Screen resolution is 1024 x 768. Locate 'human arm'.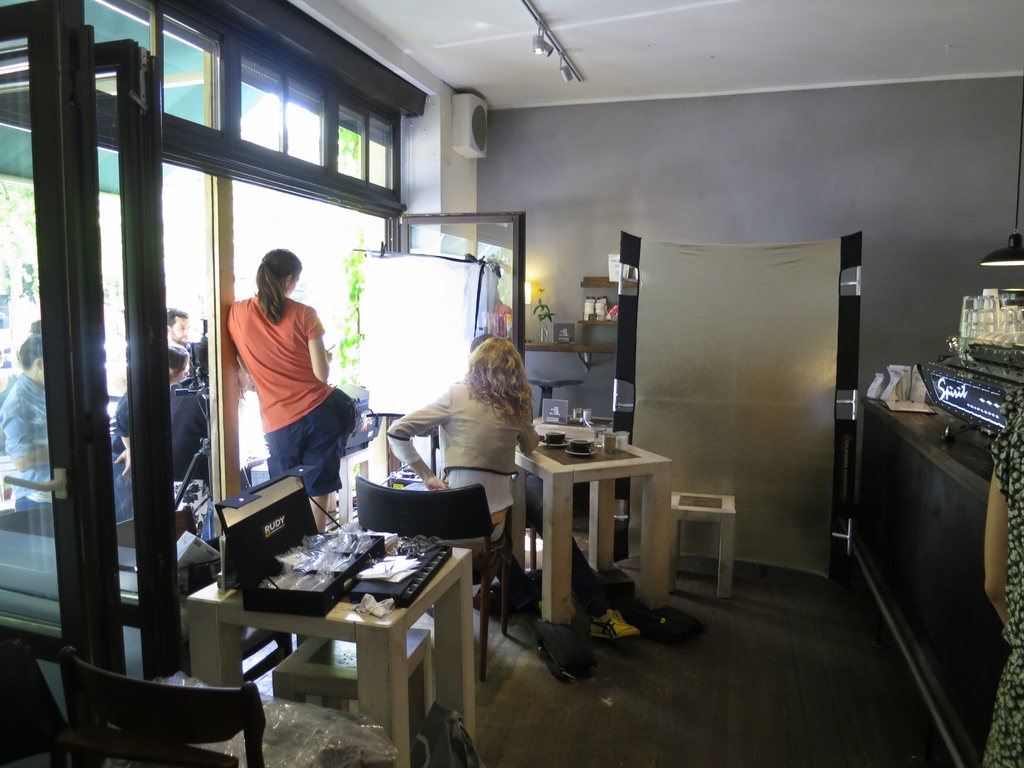
BBox(515, 412, 540, 454).
